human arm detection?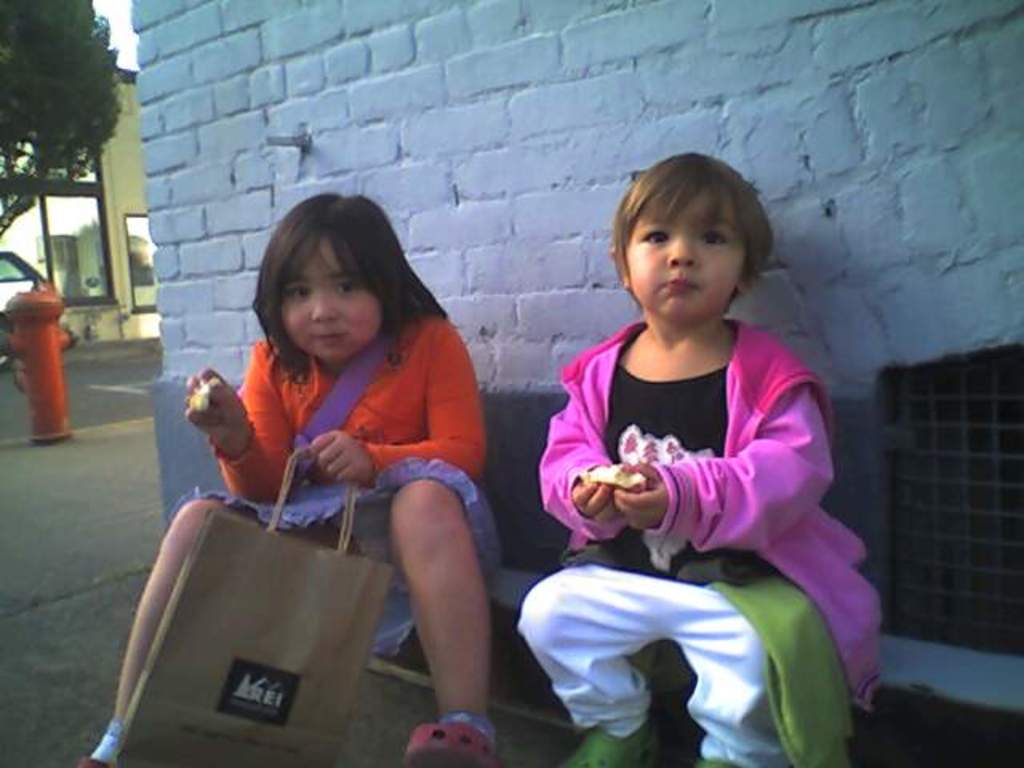
[181, 341, 304, 520]
